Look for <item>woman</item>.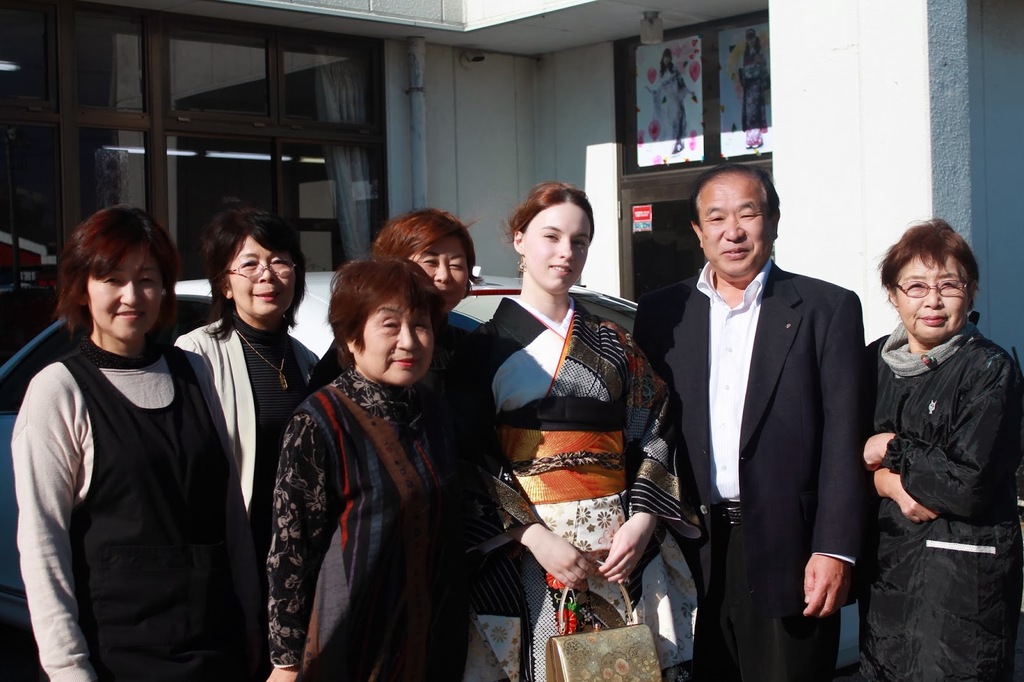
Found: detection(10, 200, 249, 681).
